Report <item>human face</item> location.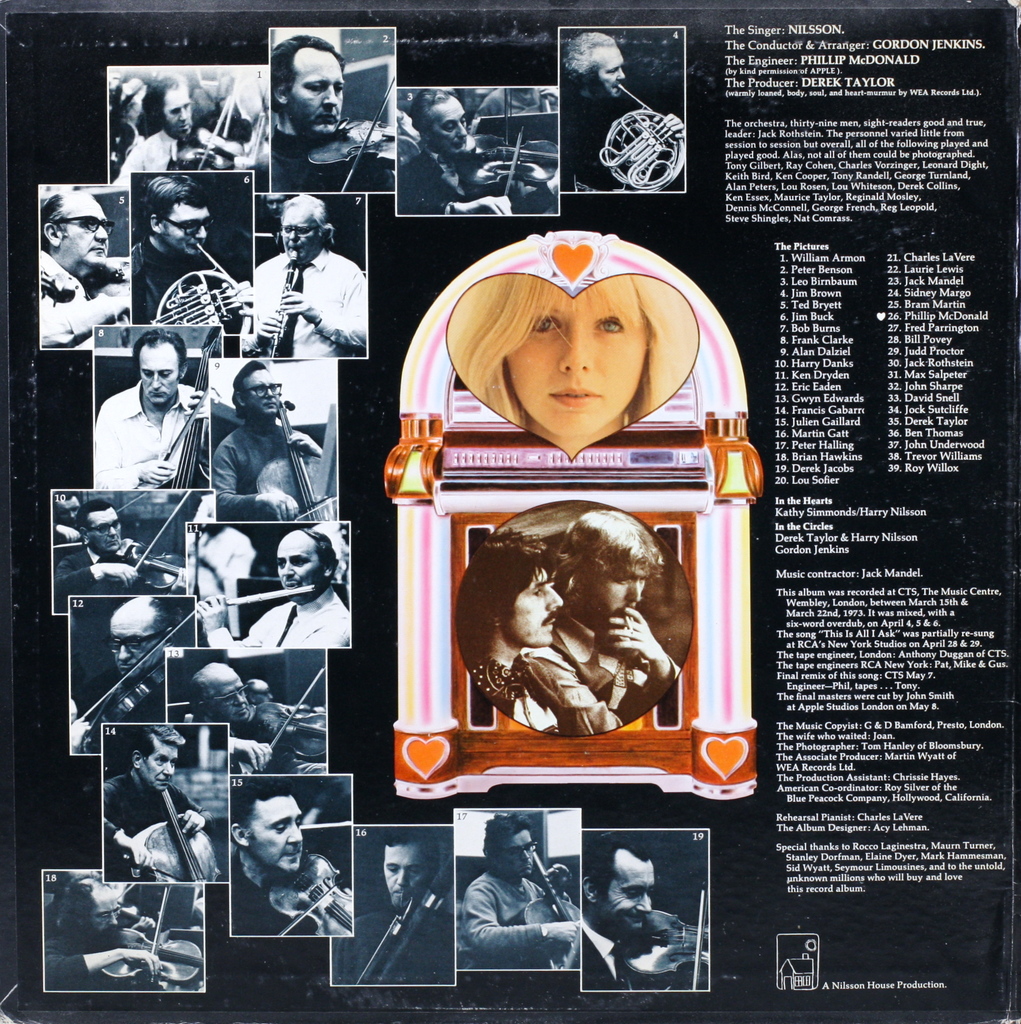
Report: 106,616,167,681.
